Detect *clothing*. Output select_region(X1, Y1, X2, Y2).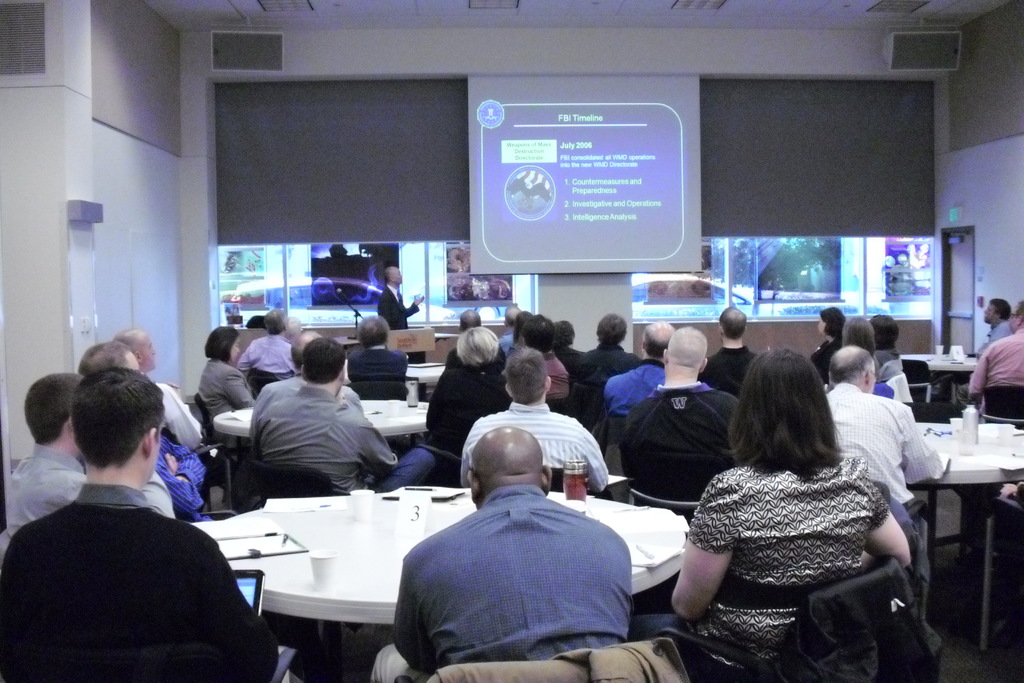
select_region(541, 349, 566, 393).
